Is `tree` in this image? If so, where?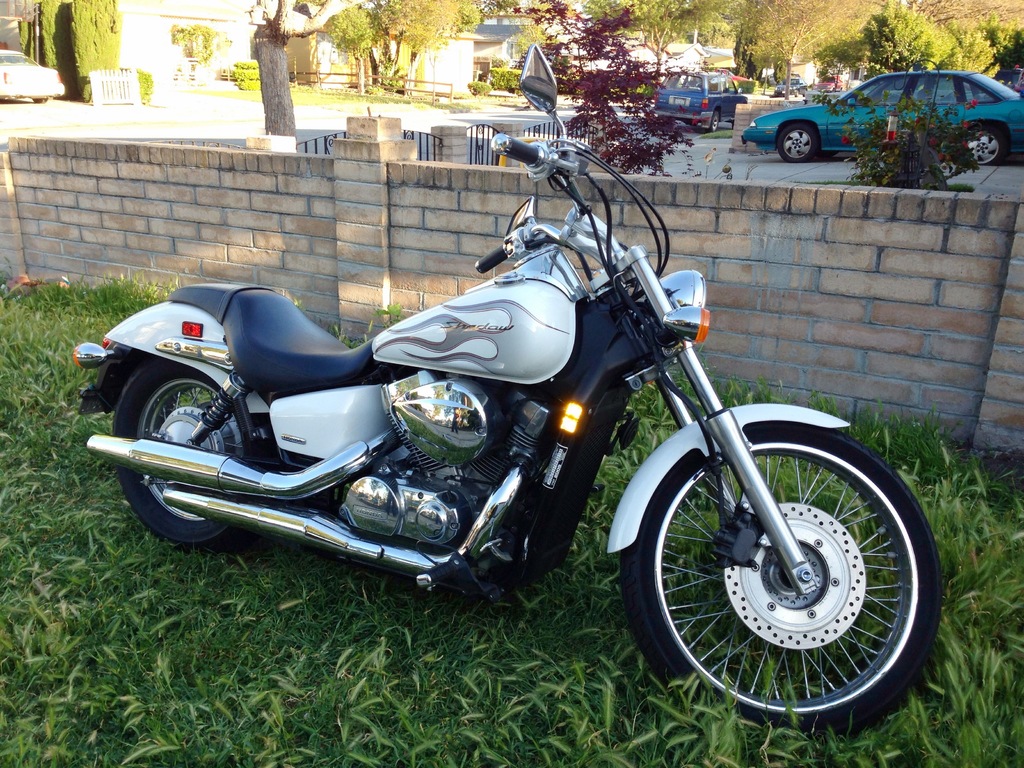
Yes, at left=816, top=0, right=1014, bottom=90.
